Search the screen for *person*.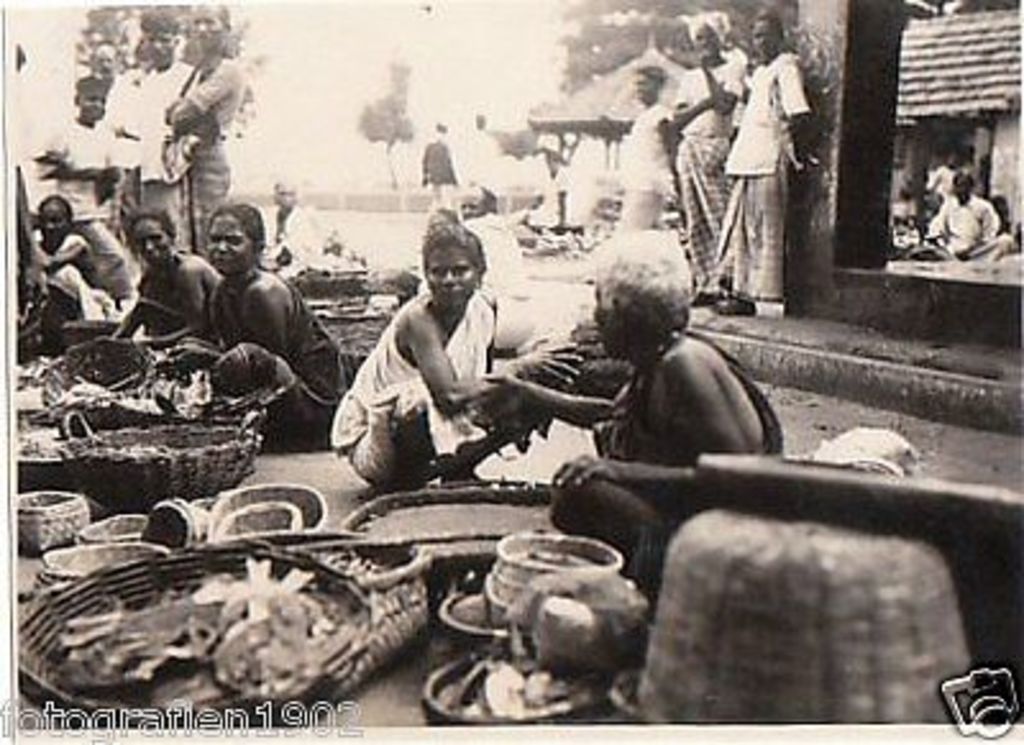
Found at <region>668, 8, 750, 302</region>.
